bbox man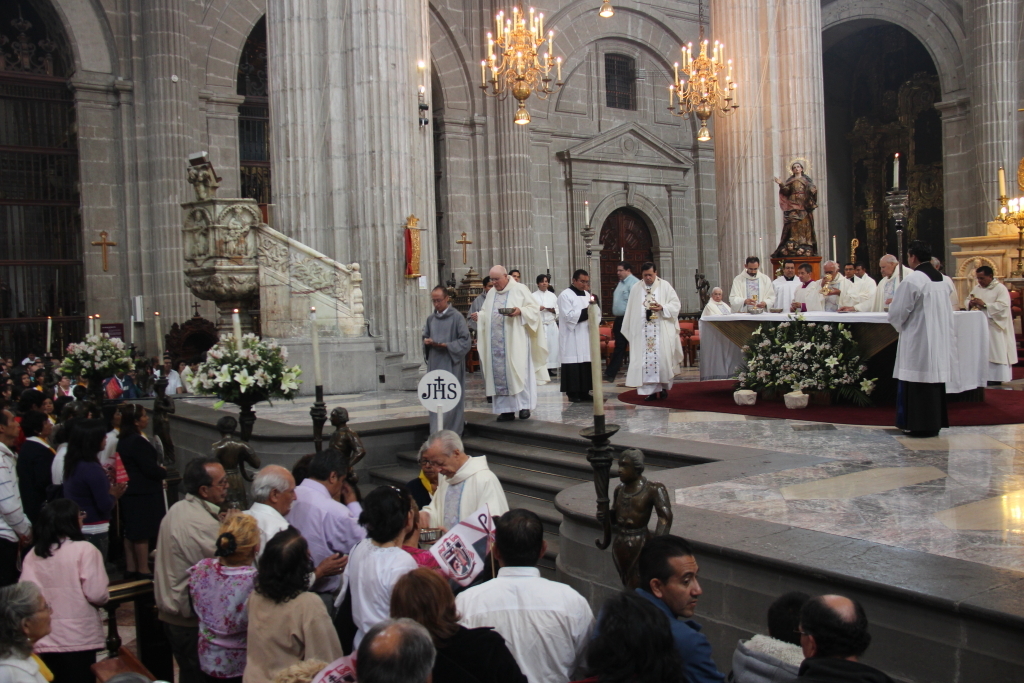
pyautogui.locateOnScreen(770, 255, 797, 310)
